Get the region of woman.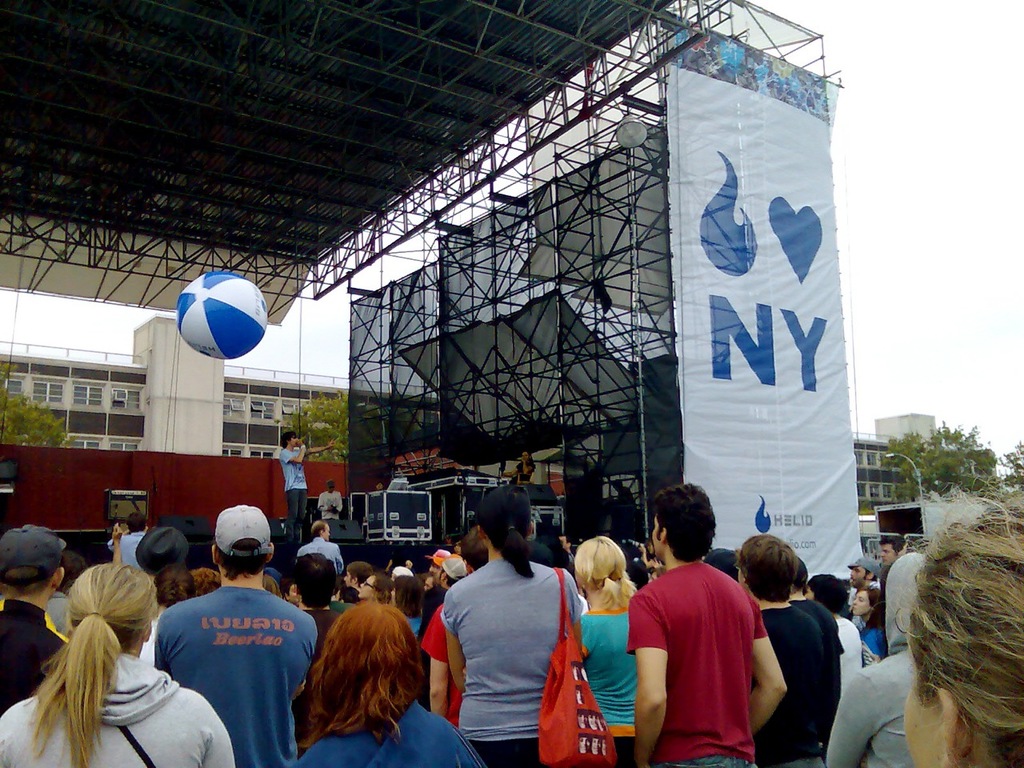
bbox(850, 586, 887, 669).
